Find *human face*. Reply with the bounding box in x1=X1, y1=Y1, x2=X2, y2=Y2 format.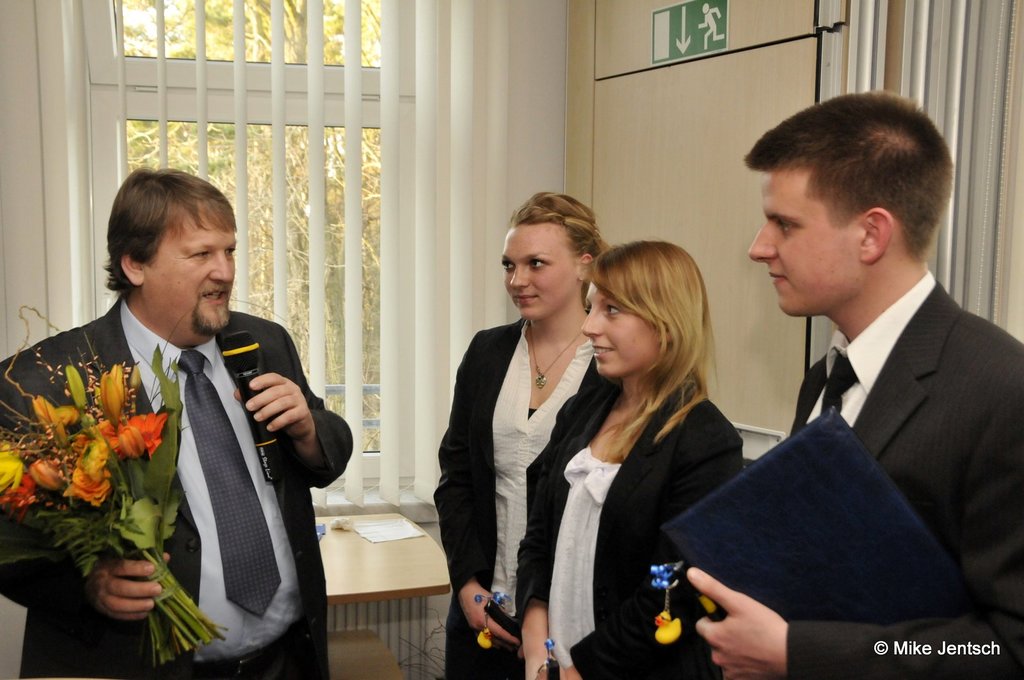
x1=746, y1=171, x2=855, y2=320.
